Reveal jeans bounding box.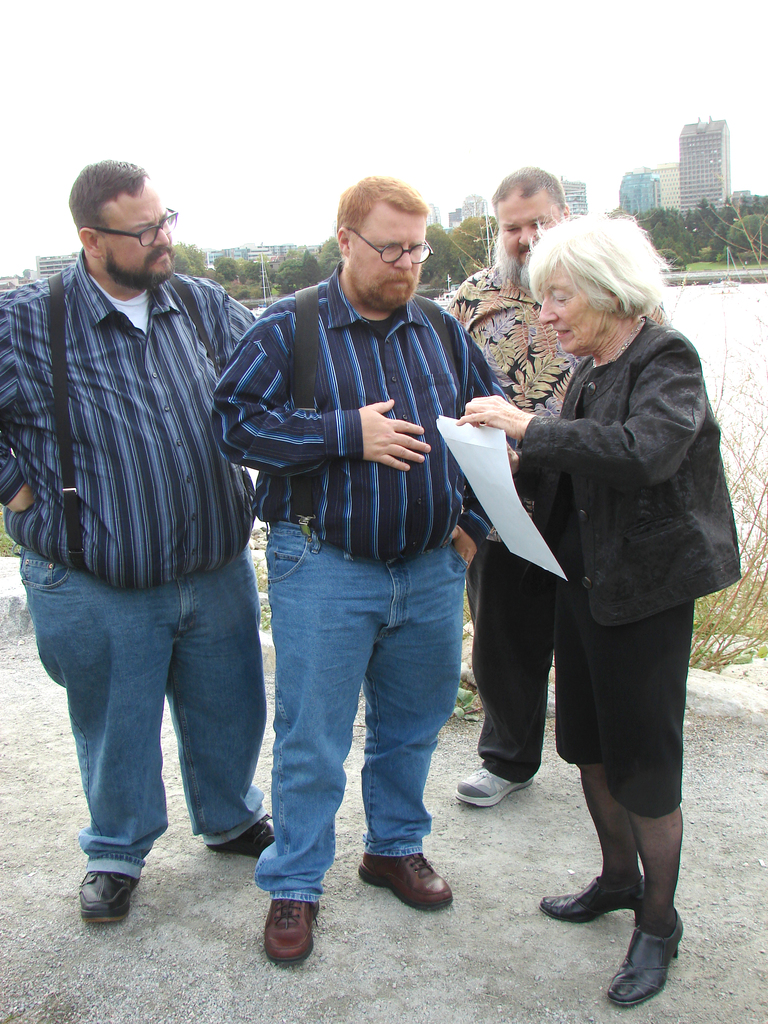
Revealed: 239:529:481:917.
